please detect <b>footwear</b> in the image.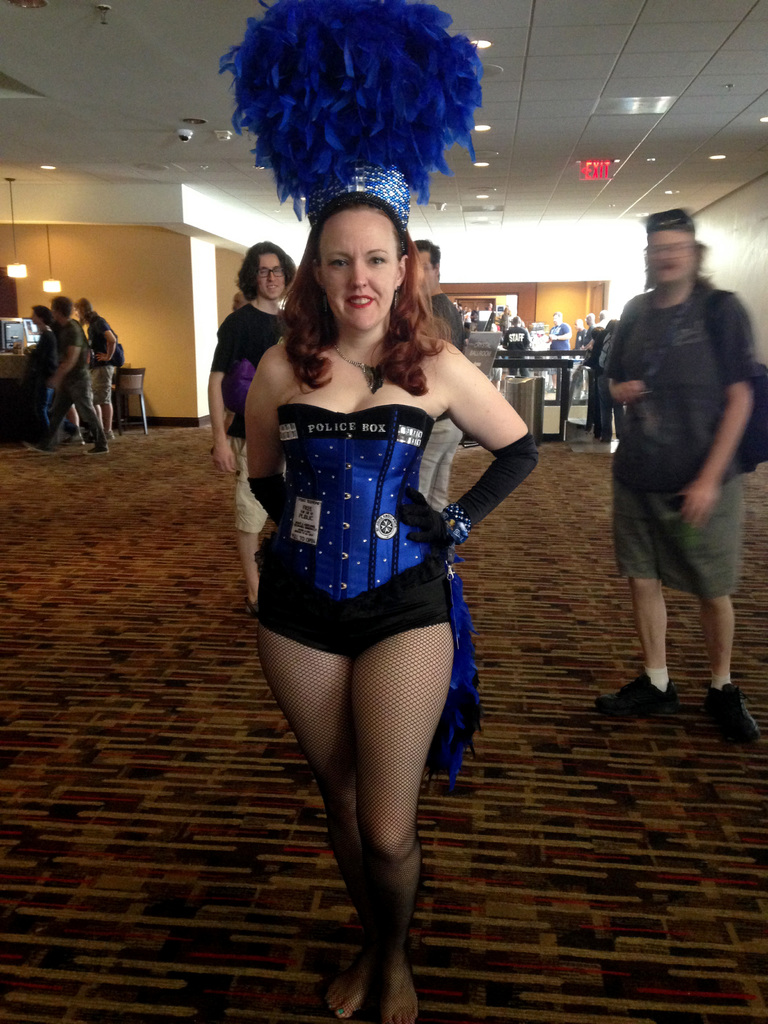
91/442/114/455.
